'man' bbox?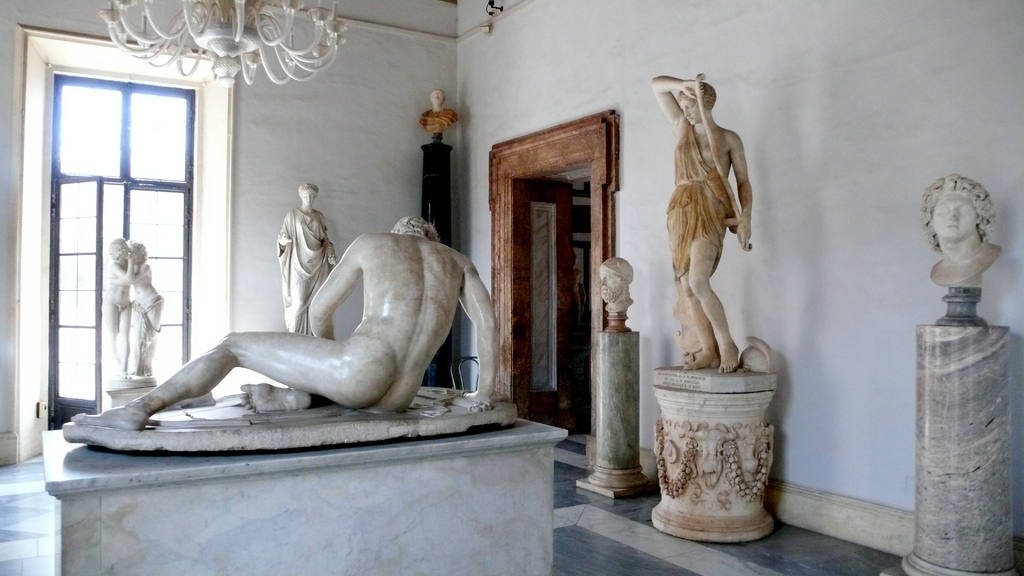
[598,255,633,317]
